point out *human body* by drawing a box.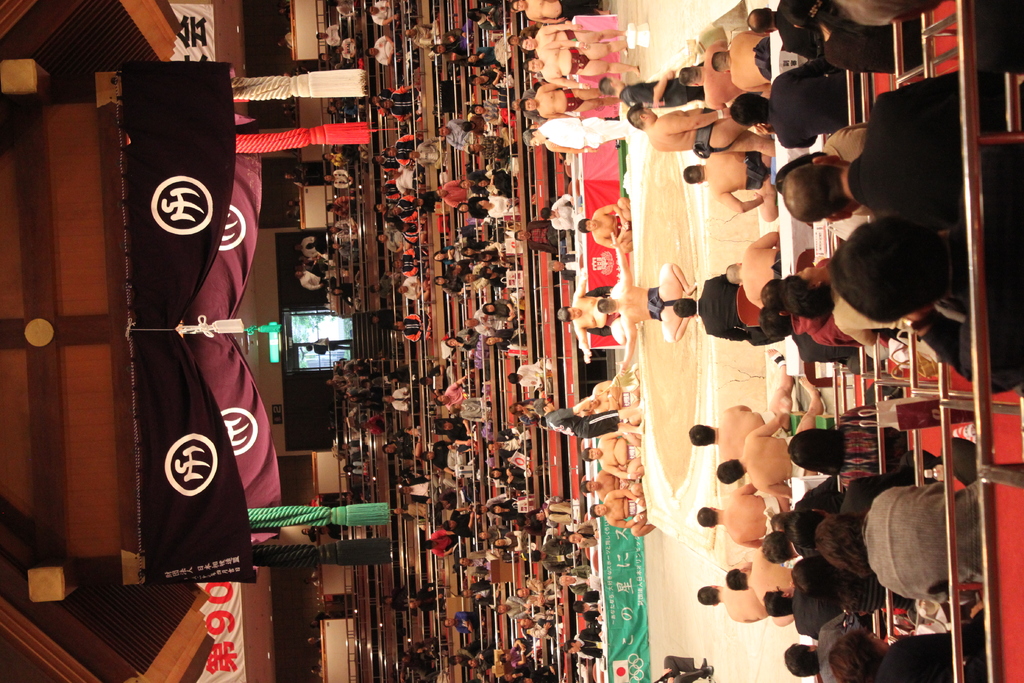
bbox=(580, 627, 607, 660).
